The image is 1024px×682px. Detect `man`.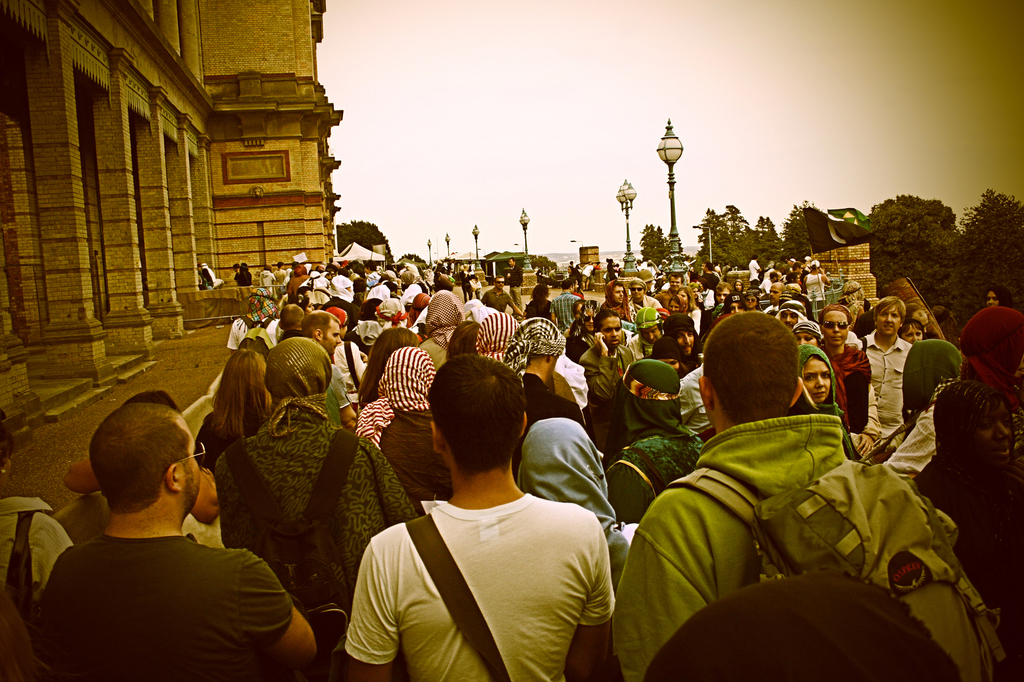
Detection: (629, 276, 664, 311).
